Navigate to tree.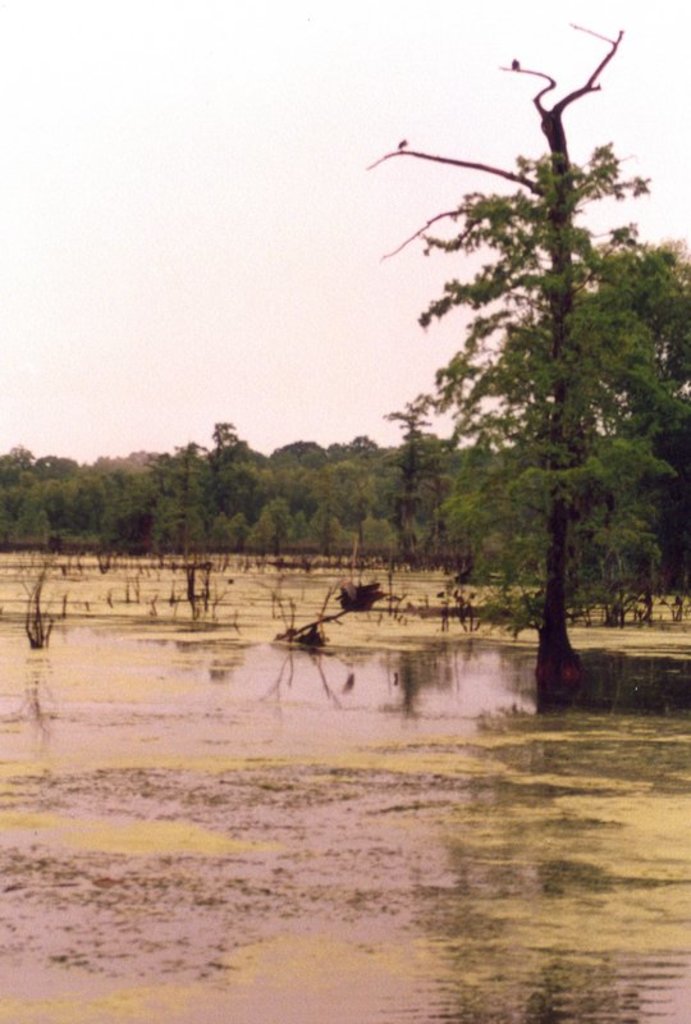
Navigation target: 386,402,440,572.
